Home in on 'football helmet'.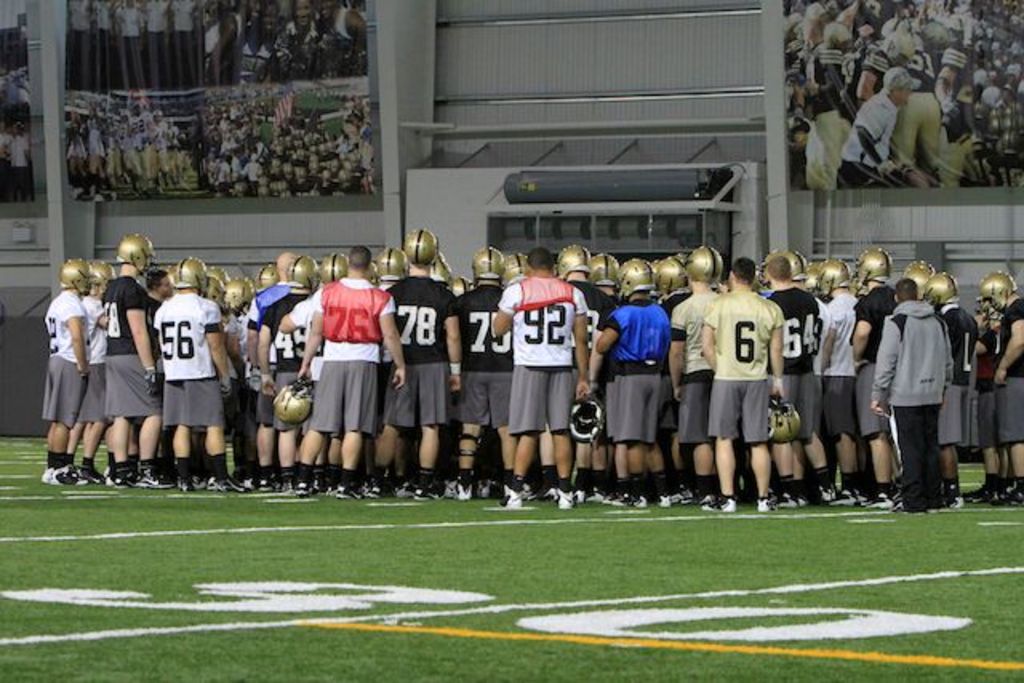
Homed in at (208,261,232,302).
